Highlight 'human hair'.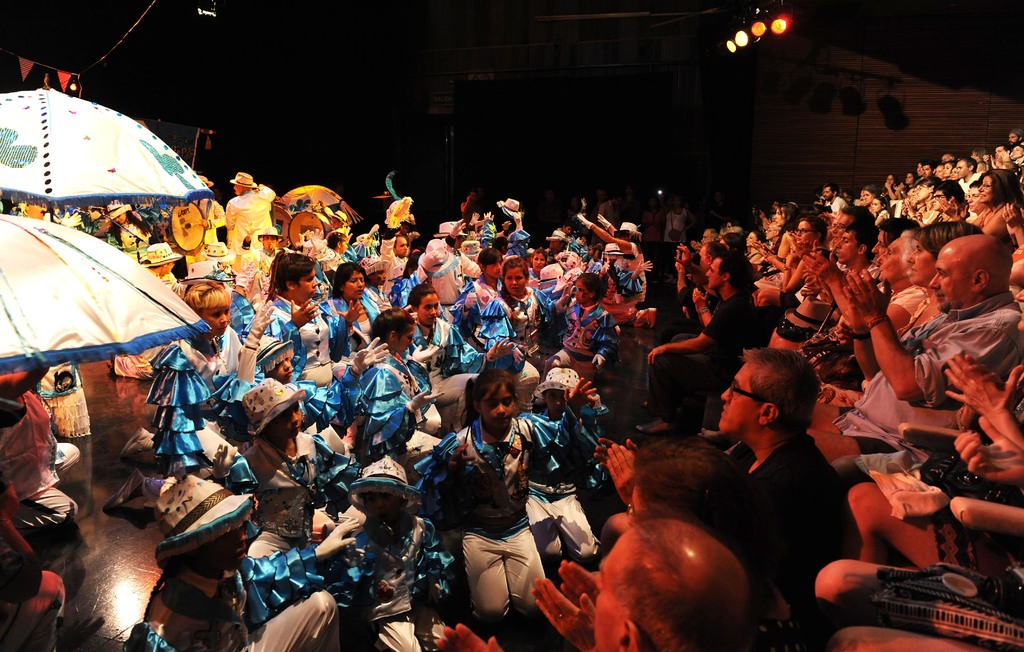
Highlighted region: 331/261/367/302.
